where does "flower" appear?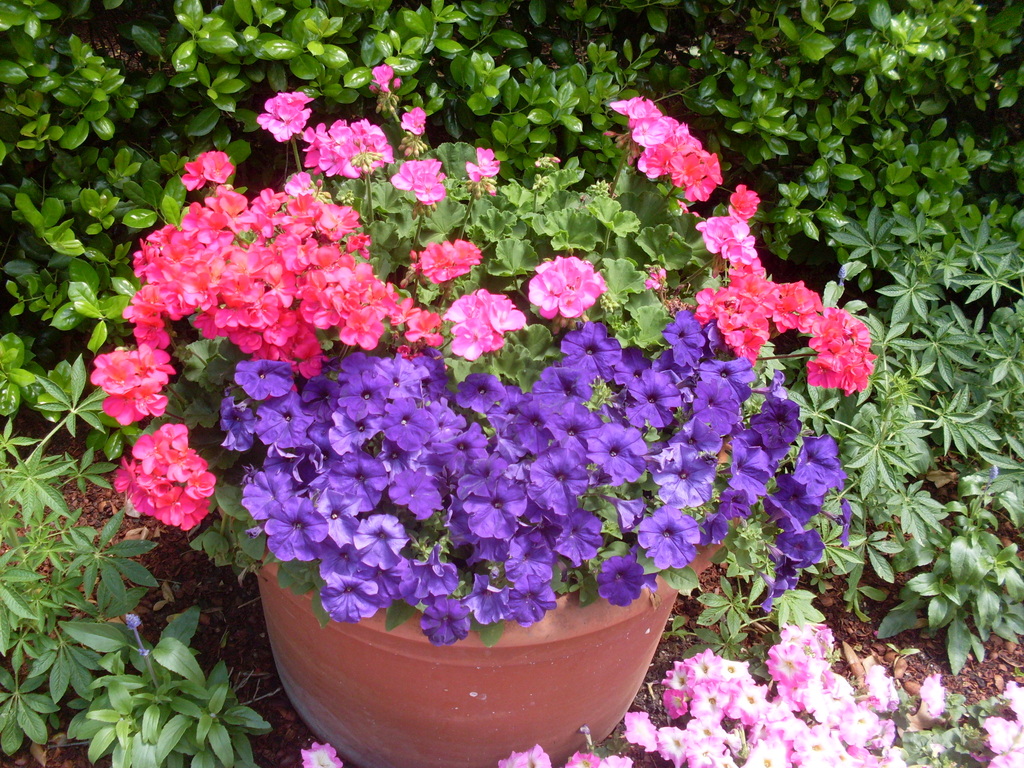
Appears at BBox(362, 59, 407, 99).
